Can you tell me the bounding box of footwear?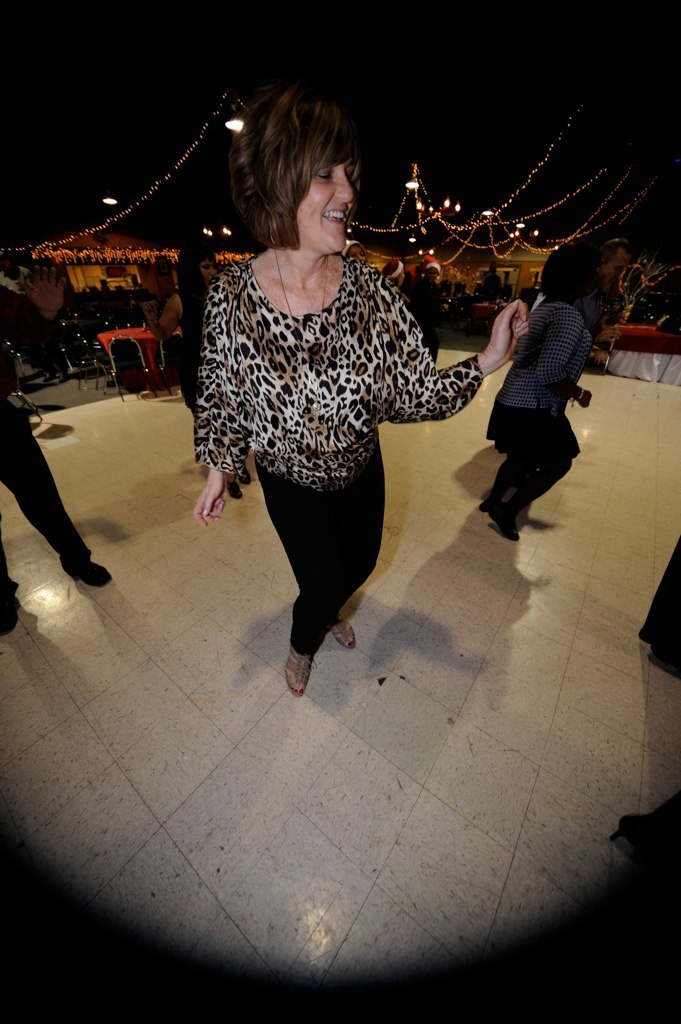
325 611 352 649.
